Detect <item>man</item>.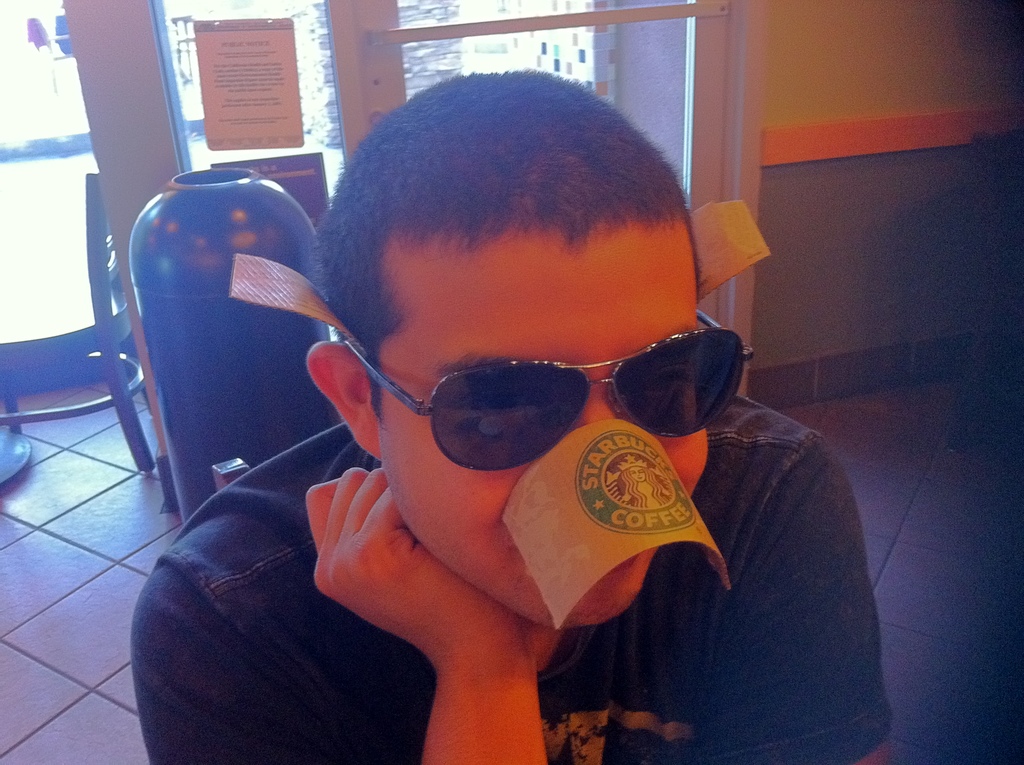
Detected at l=130, t=97, r=888, b=755.
